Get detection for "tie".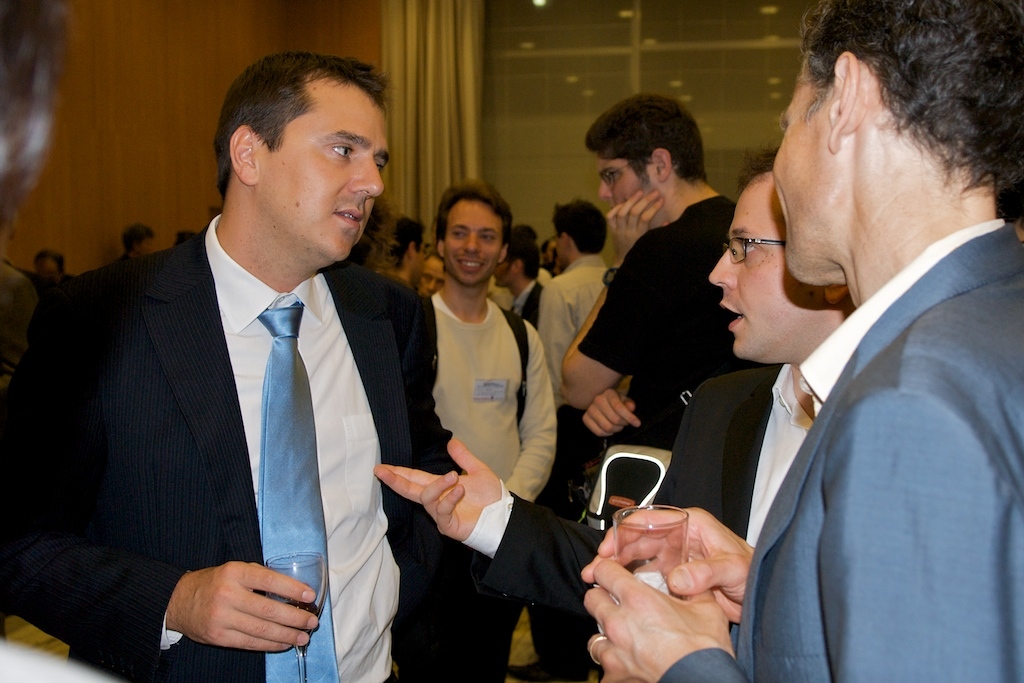
Detection: BBox(249, 295, 338, 682).
